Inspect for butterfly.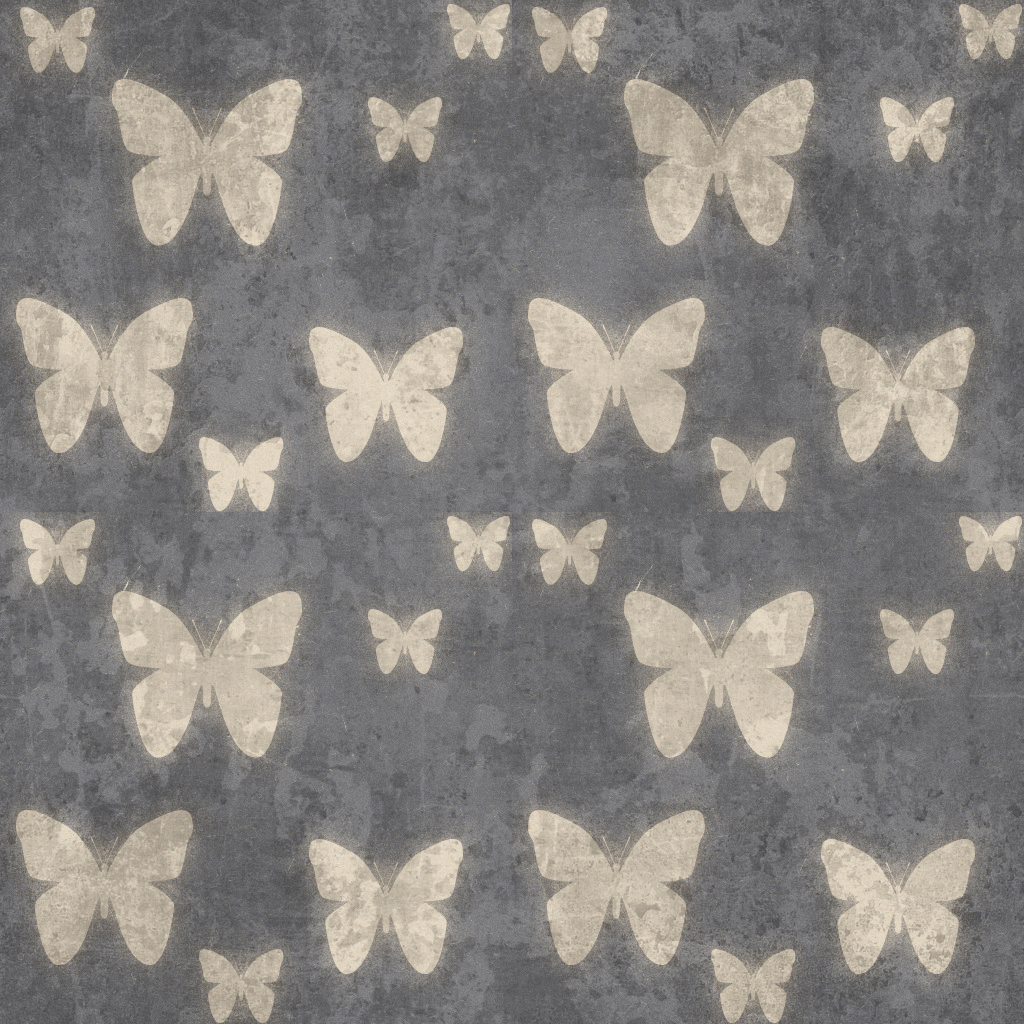
Inspection: box(18, 1, 91, 70).
